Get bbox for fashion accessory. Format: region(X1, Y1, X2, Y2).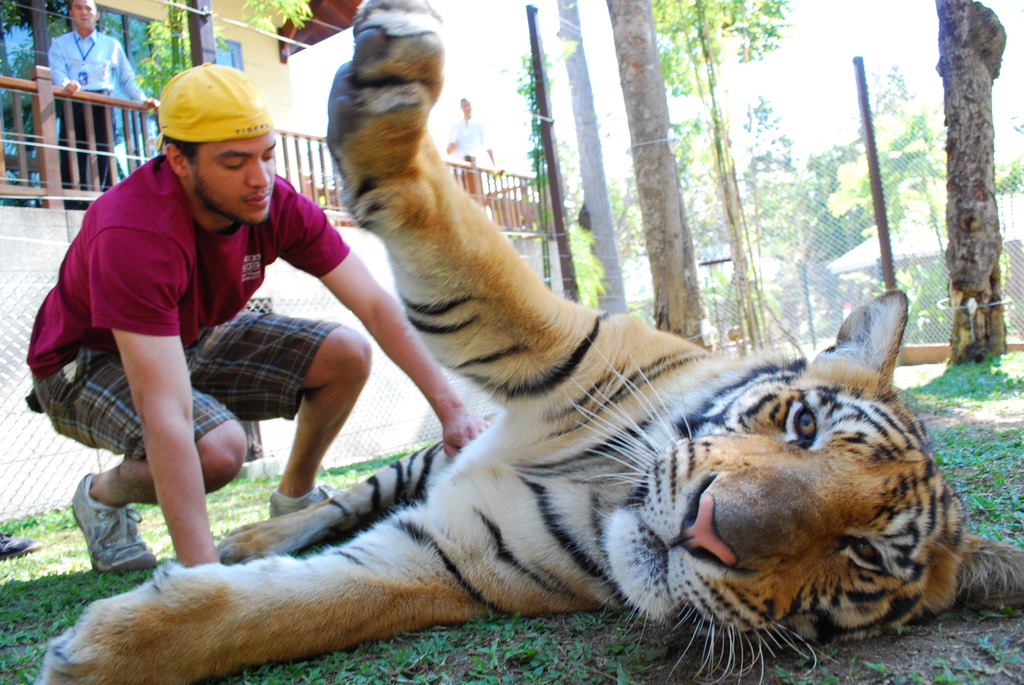
region(70, 472, 156, 572).
